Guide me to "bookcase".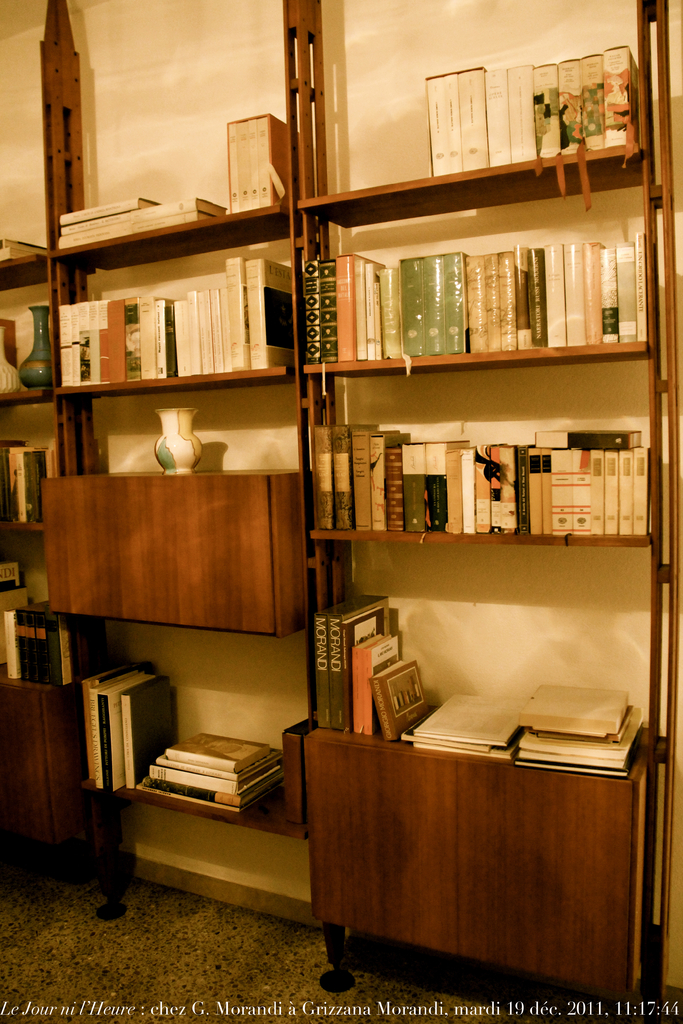
Guidance: x1=44 y1=0 x2=318 y2=930.
